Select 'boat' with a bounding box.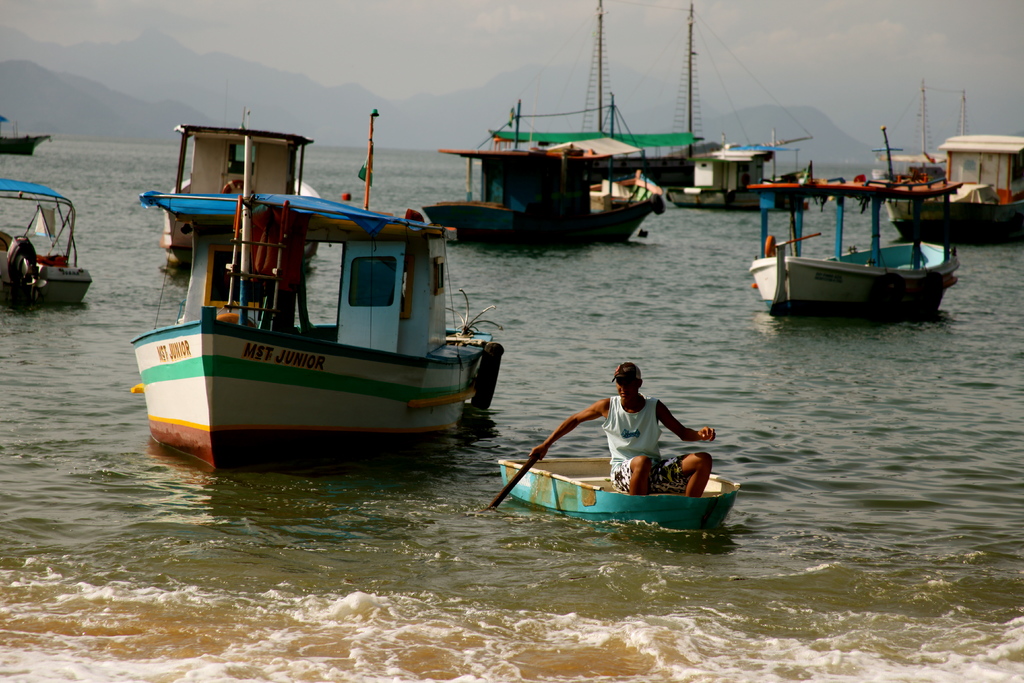
detection(497, 451, 744, 536).
